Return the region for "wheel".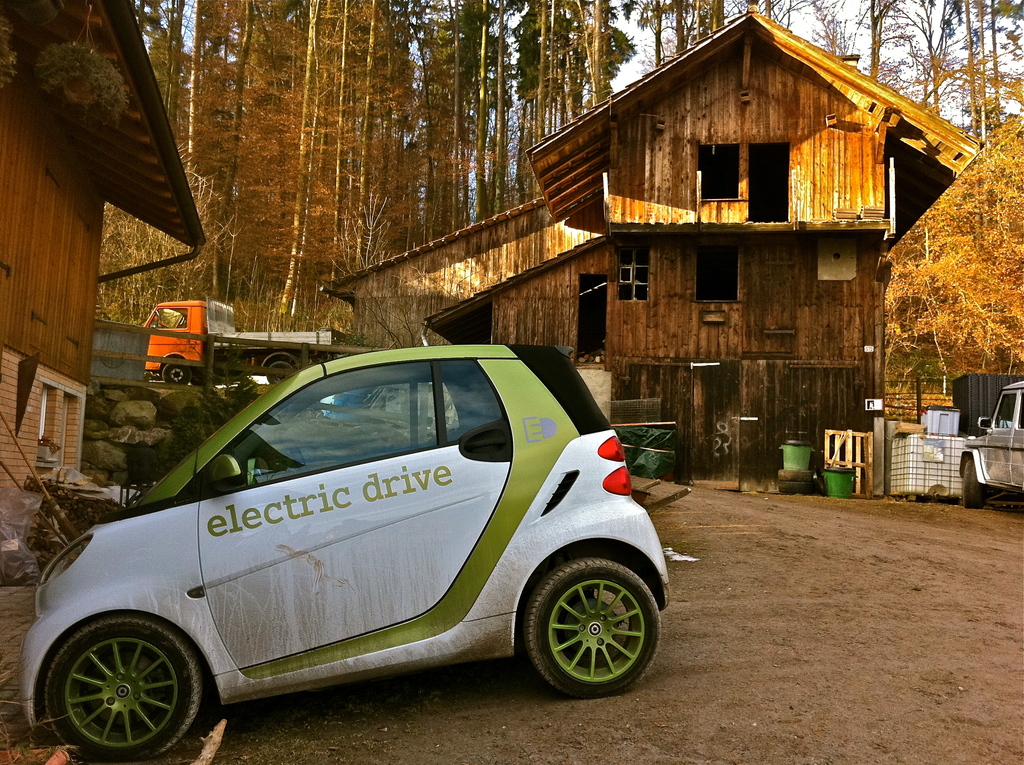
box(193, 369, 207, 383).
